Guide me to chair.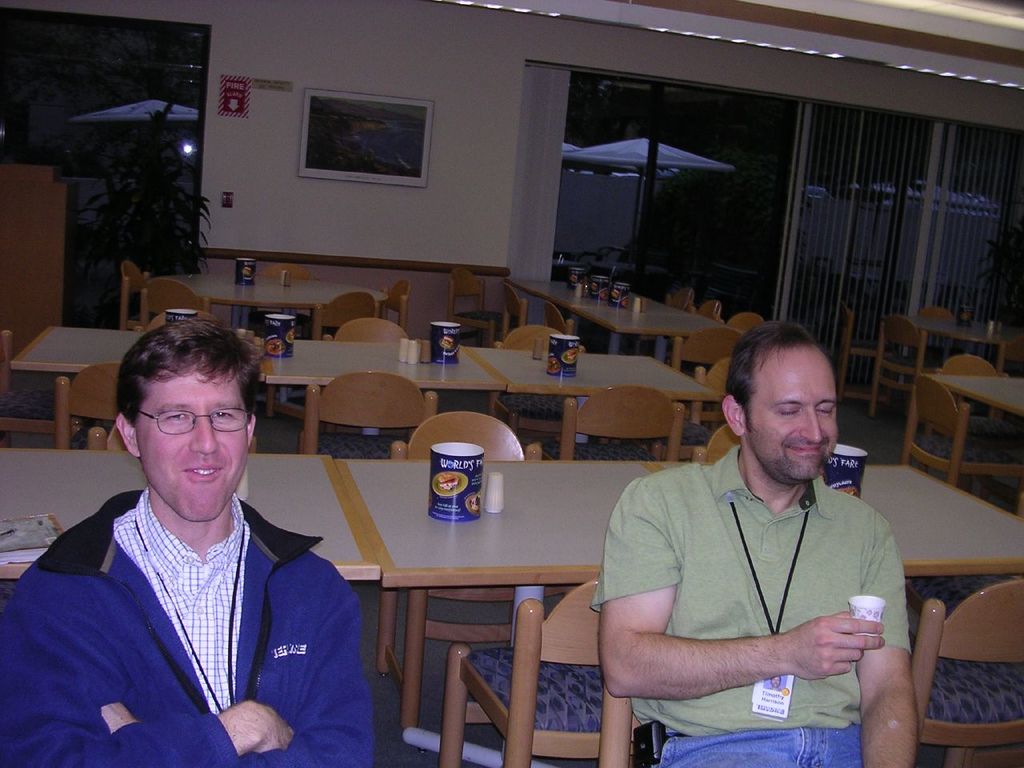
Guidance: {"x1": 446, "y1": 265, "x2": 507, "y2": 346}.
